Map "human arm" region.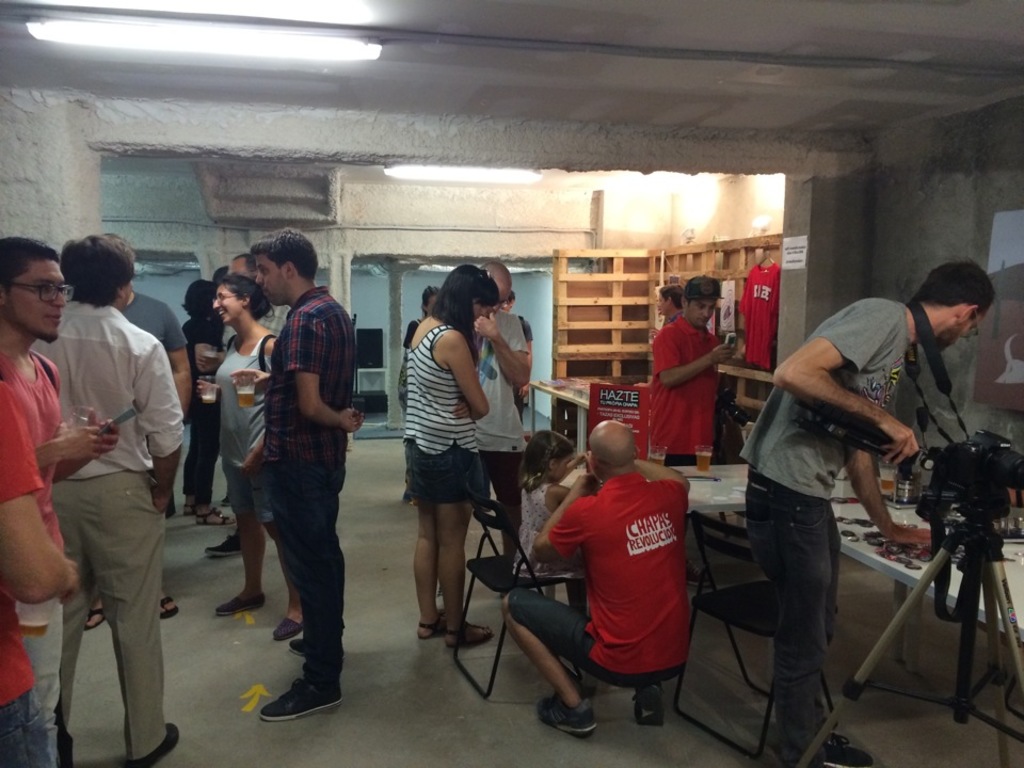
Mapped to <box>193,378,224,407</box>.
